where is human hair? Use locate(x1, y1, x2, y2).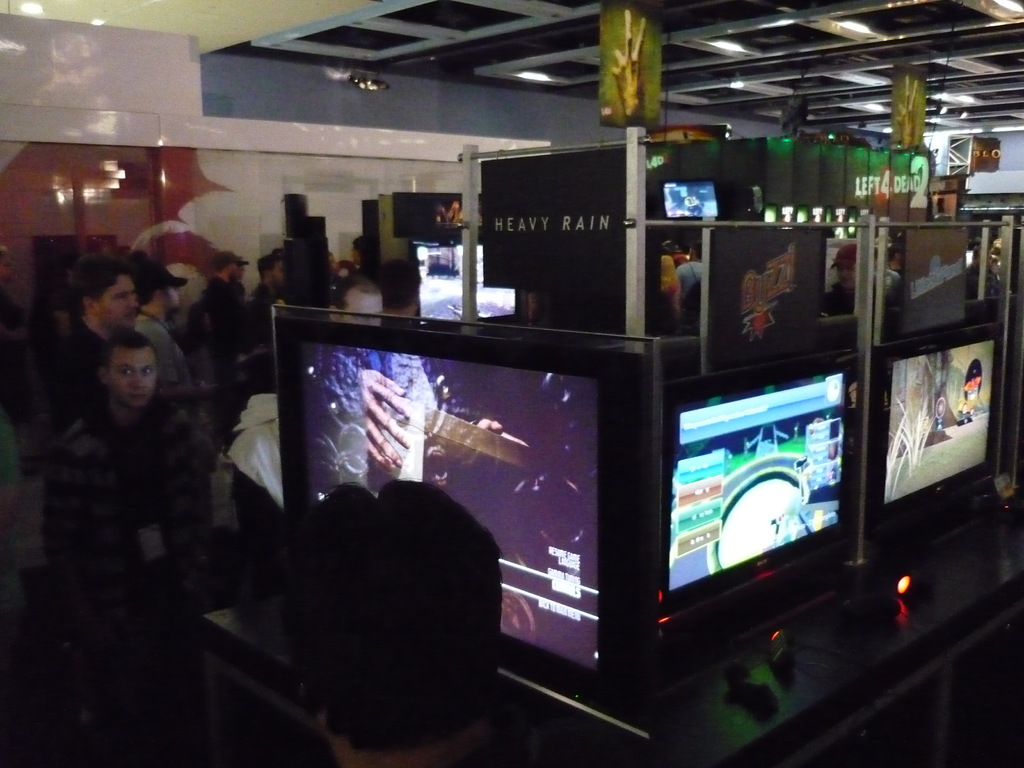
locate(253, 484, 531, 743).
